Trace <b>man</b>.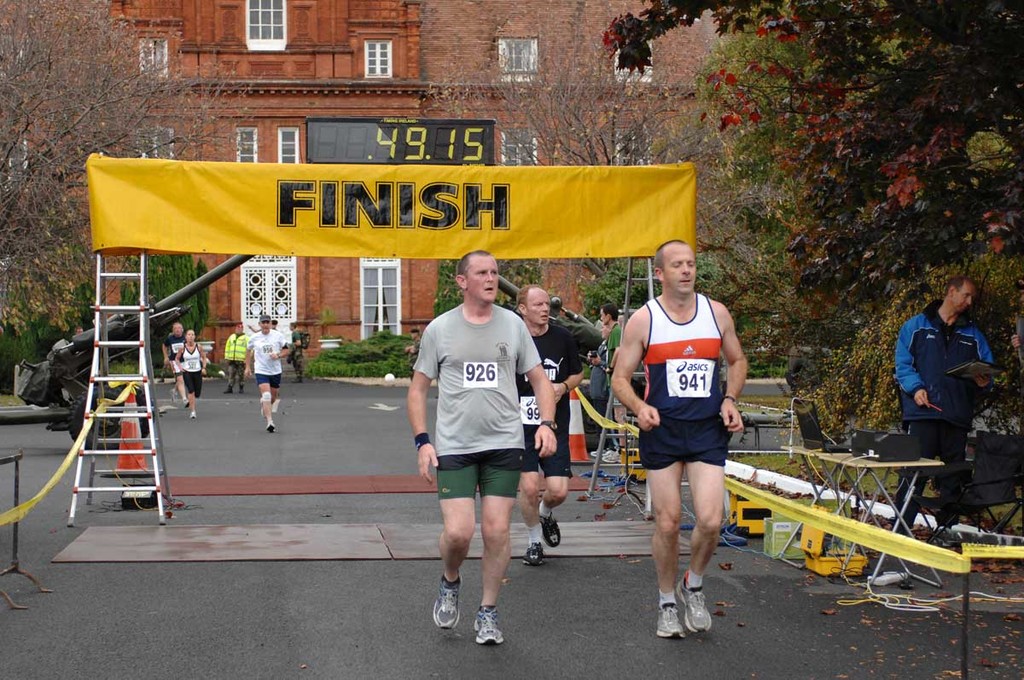
Traced to (605,236,752,641).
